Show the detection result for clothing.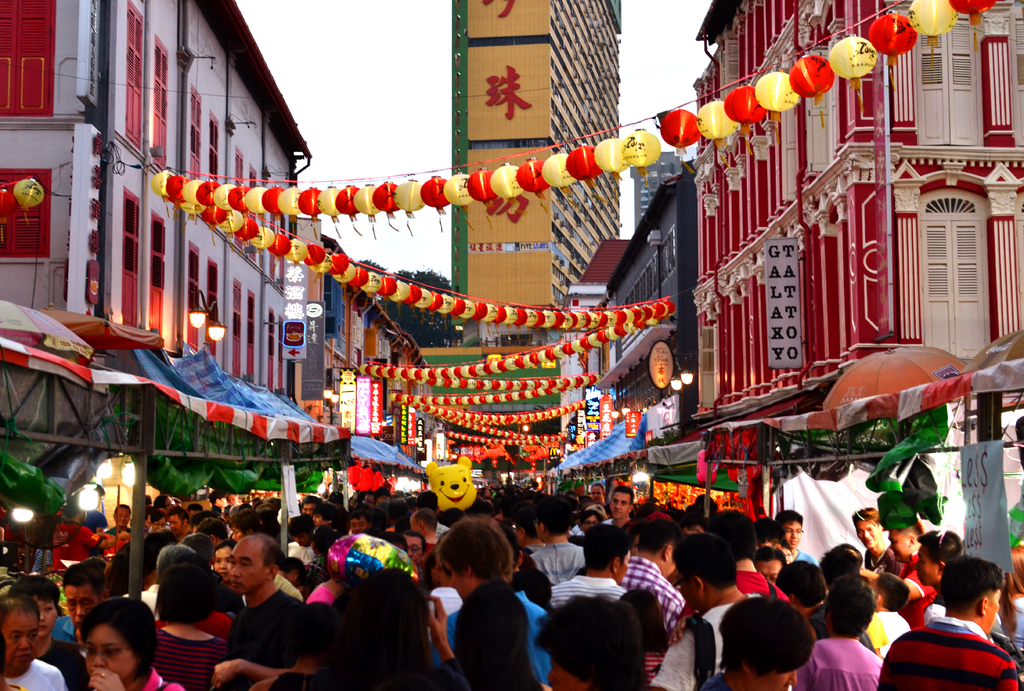
locate(232, 585, 304, 689).
